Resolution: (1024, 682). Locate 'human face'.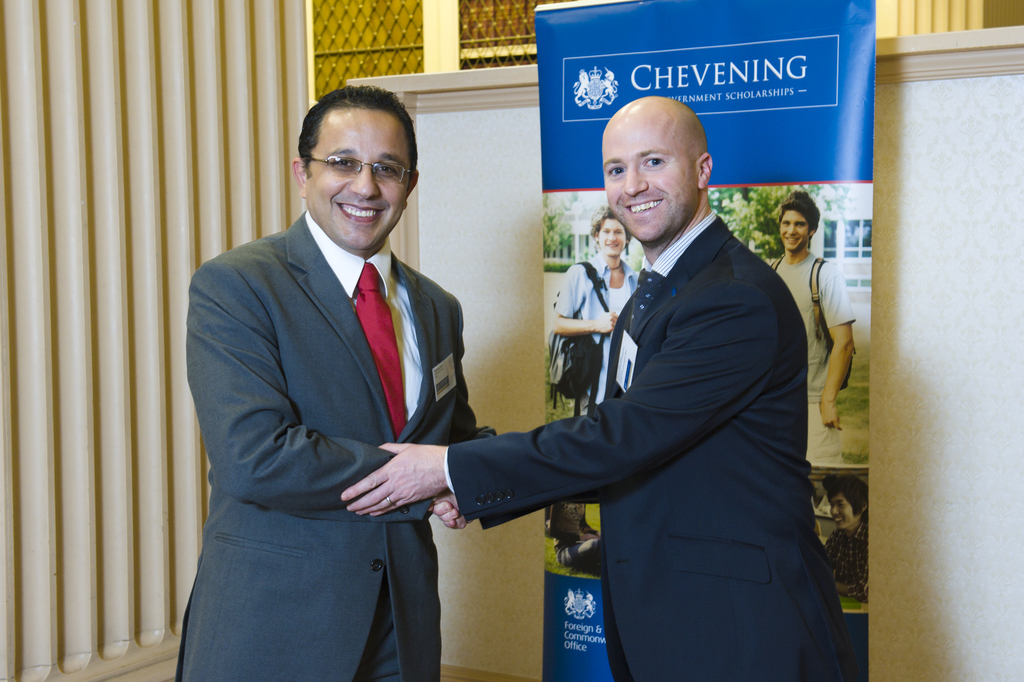
bbox=[599, 118, 699, 245].
